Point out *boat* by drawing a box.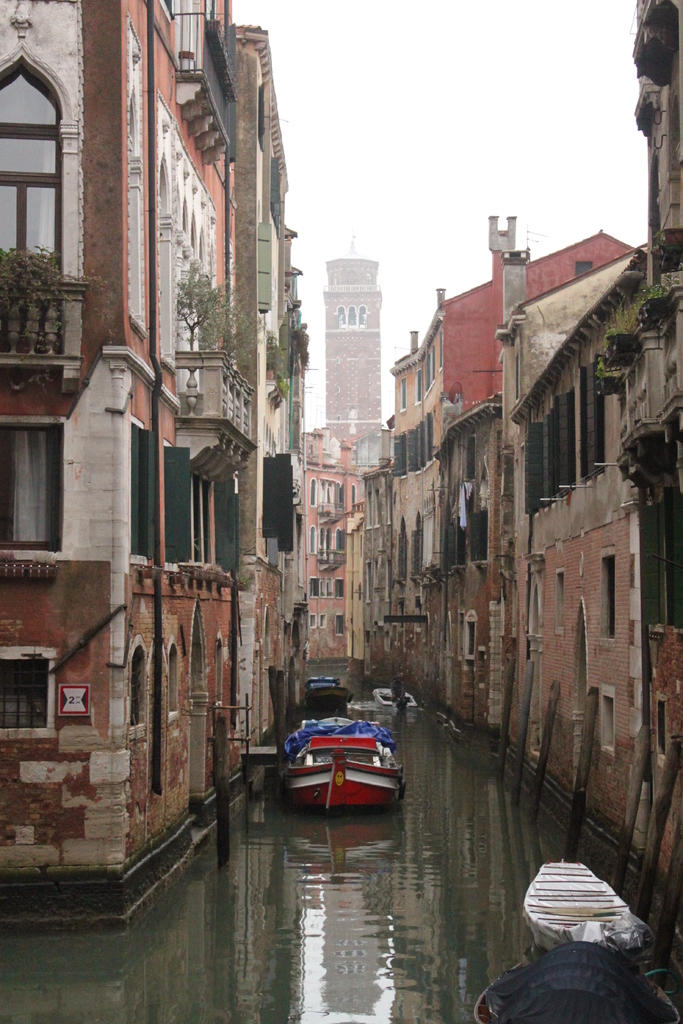
pyautogui.locateOnScreen(521, 860, 641, 953).
